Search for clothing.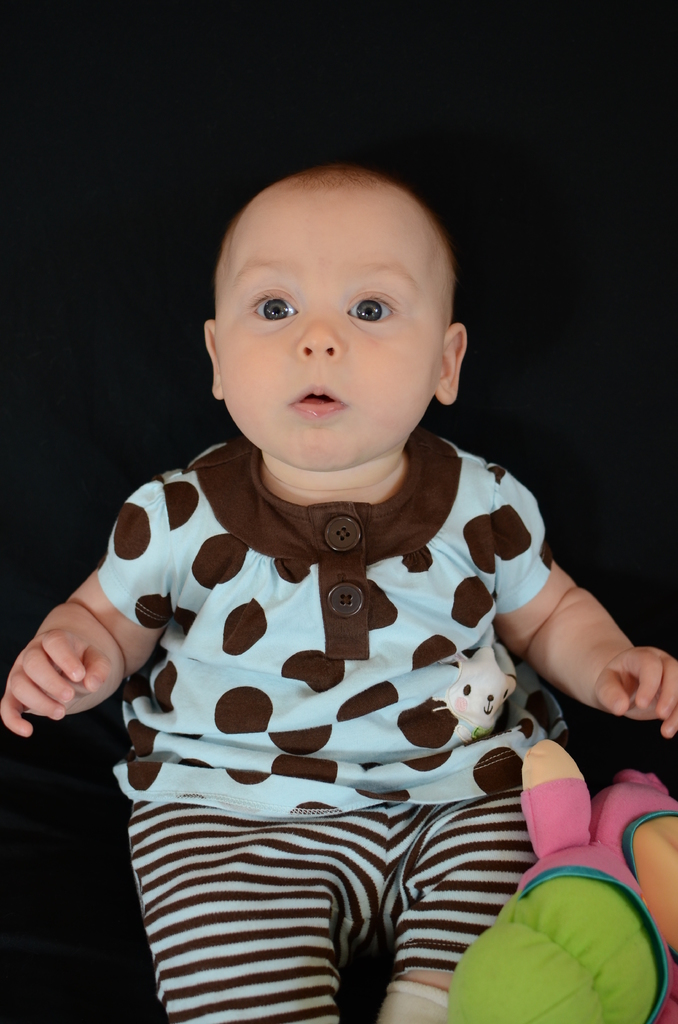
Found at BBox(103, 447, 581, 1014).
